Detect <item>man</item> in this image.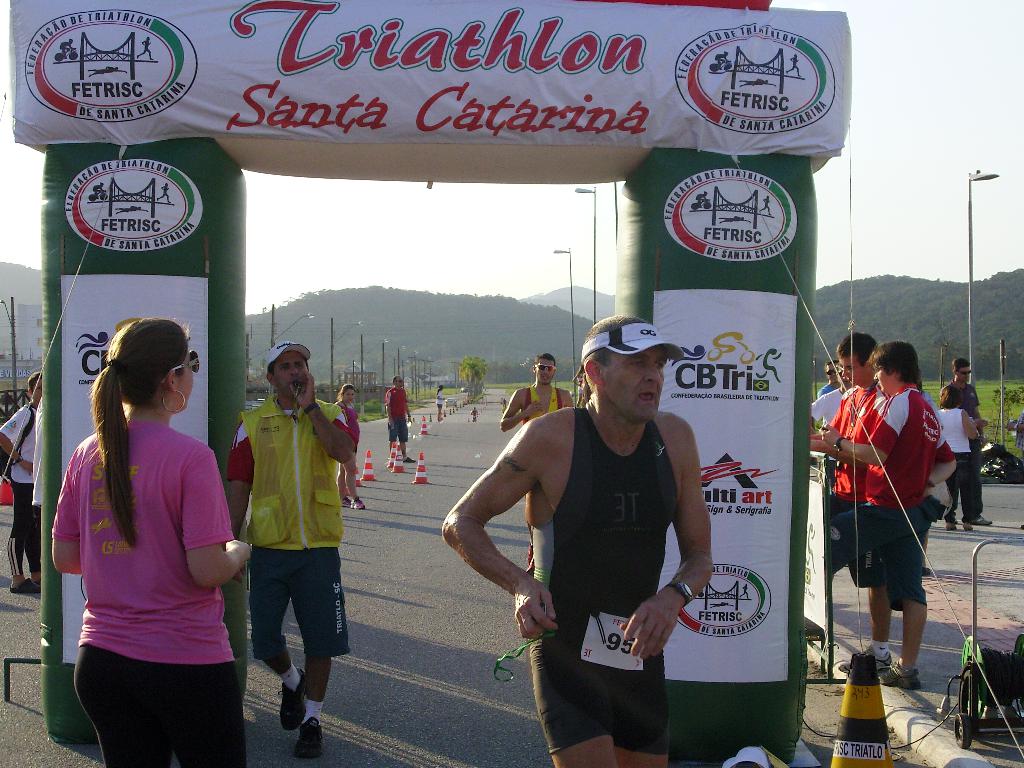
Detection: (28, 401, 44, 547).
